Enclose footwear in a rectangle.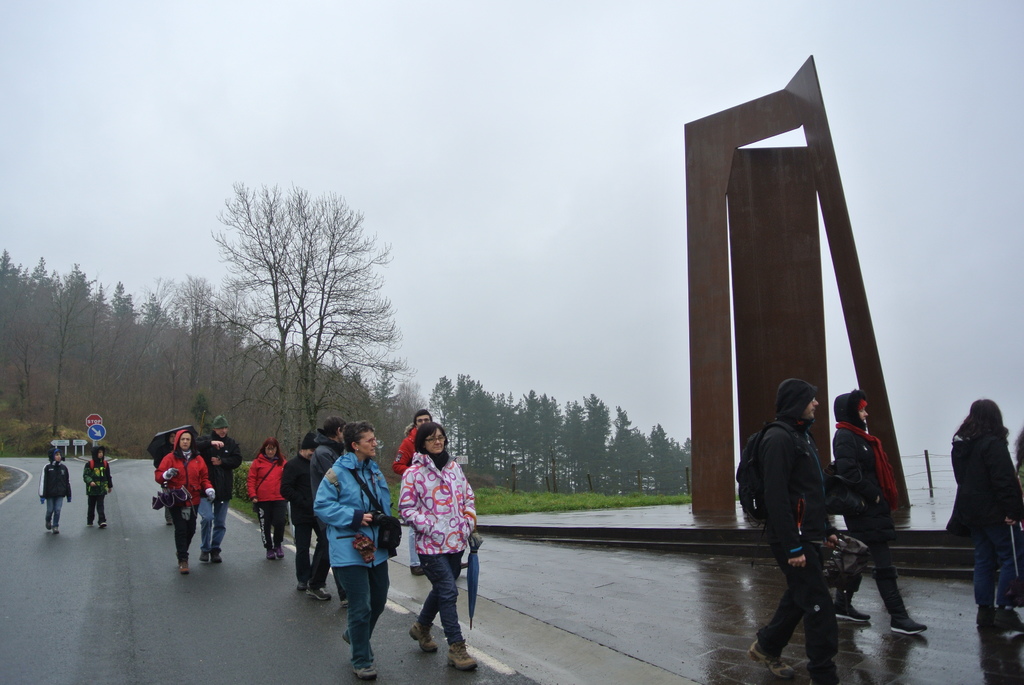
l=458, t=562, r=472, b=571.
